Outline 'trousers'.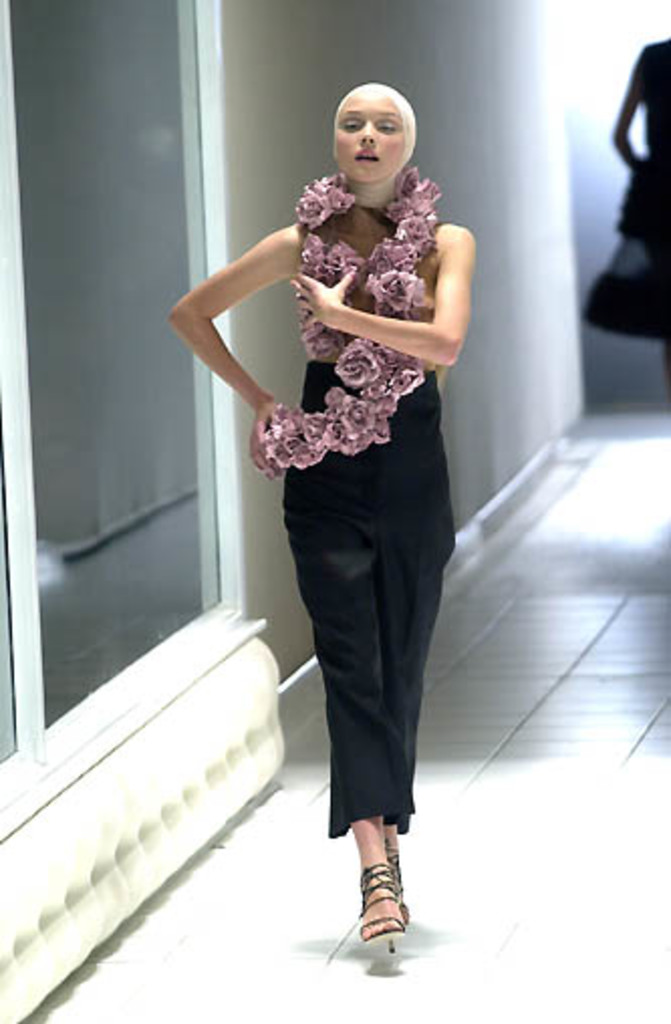
Outline: l=278, t=443, r=451, b=857.
